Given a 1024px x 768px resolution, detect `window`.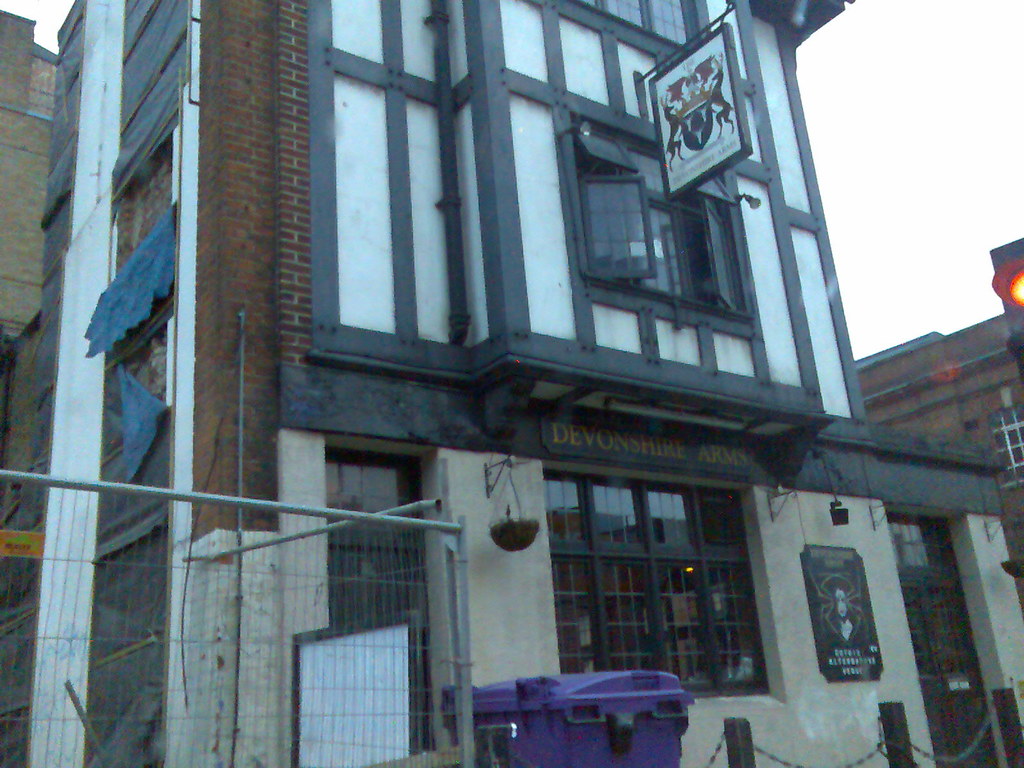
571, 119, 748, 311.
